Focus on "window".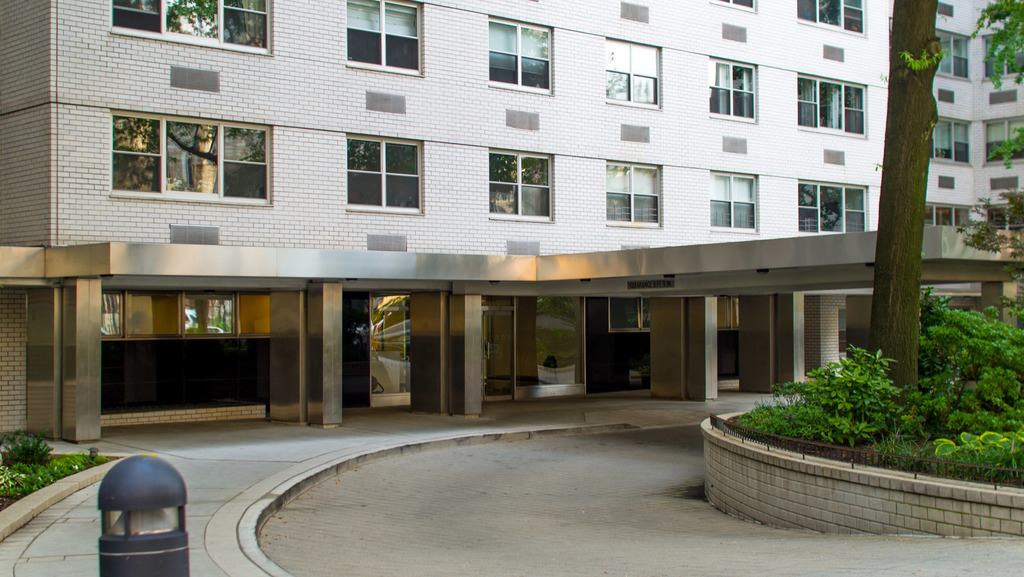
Focused at locate(703, 0, 763, 17).
